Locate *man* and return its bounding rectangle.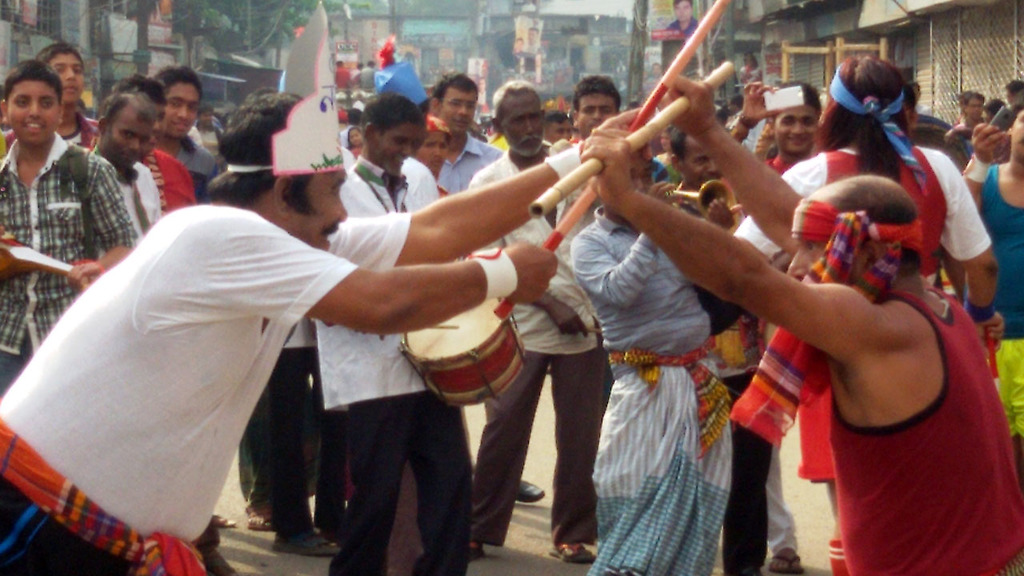
left=662, top=0, right=701, bottom=34.
